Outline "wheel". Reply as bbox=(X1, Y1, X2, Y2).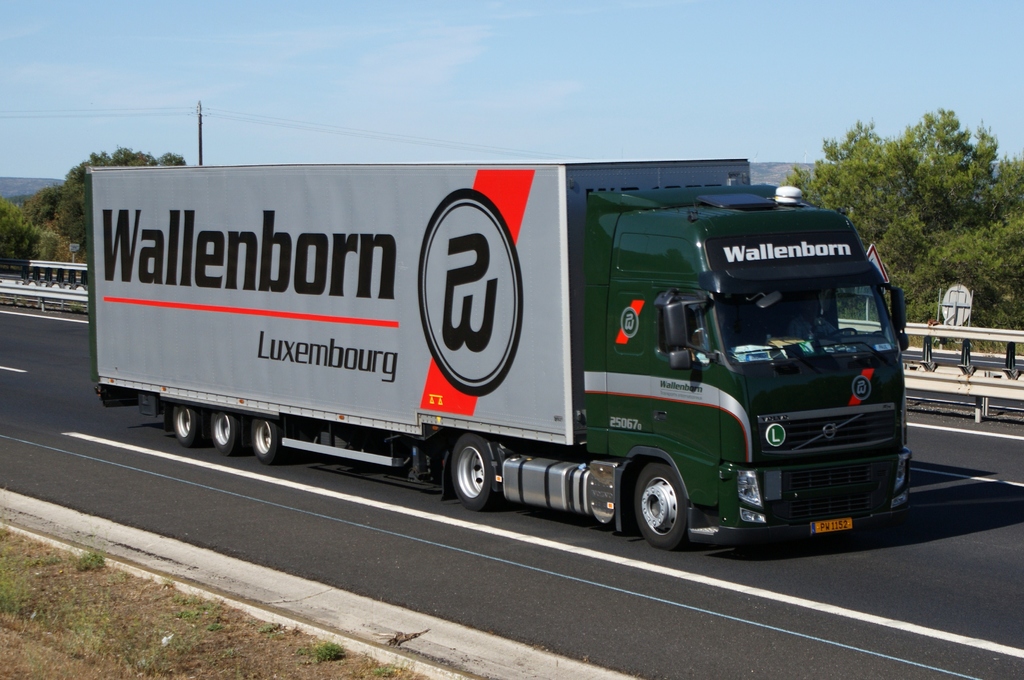
bbox=(212, 405, 241, 455).
